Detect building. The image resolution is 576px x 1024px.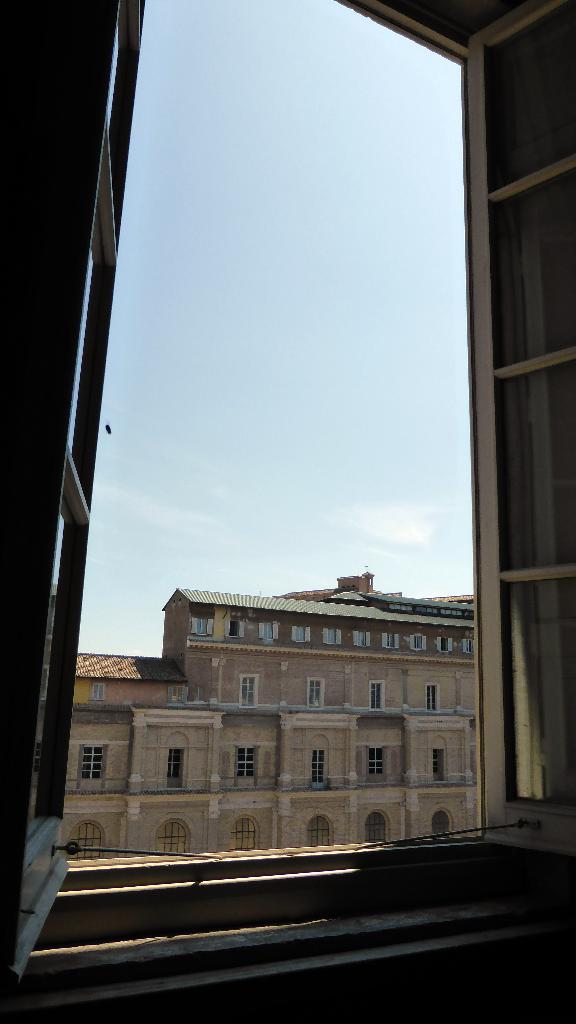
270 565 401 600.
